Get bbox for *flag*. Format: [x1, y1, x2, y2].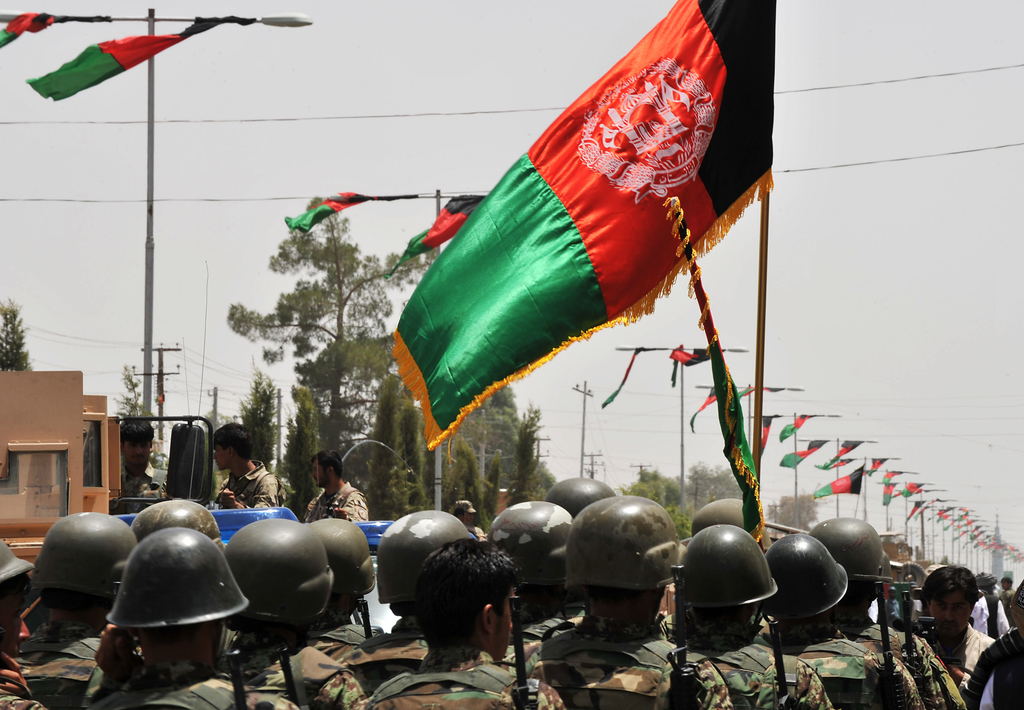
[879, 484, 909, 511].
